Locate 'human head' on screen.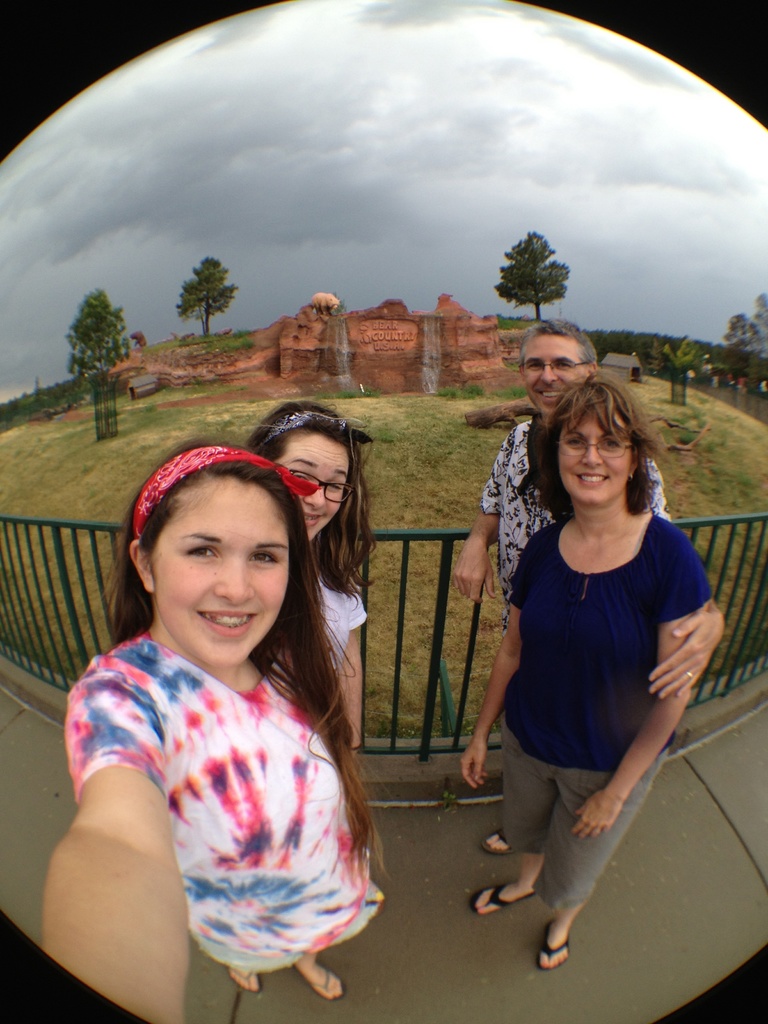
On screen at 113 459 306 650.
